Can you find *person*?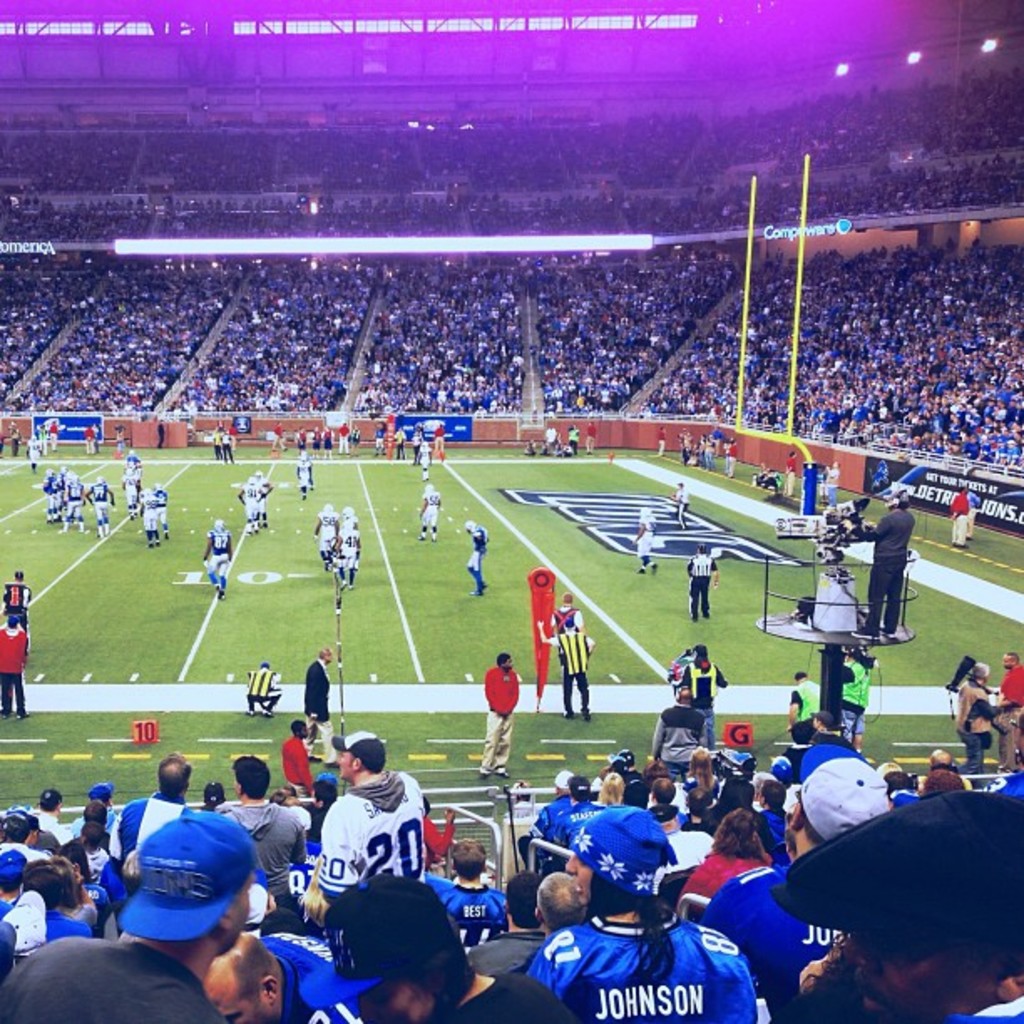
Yes, bounding box: box=[418, 477, 443, 537].
